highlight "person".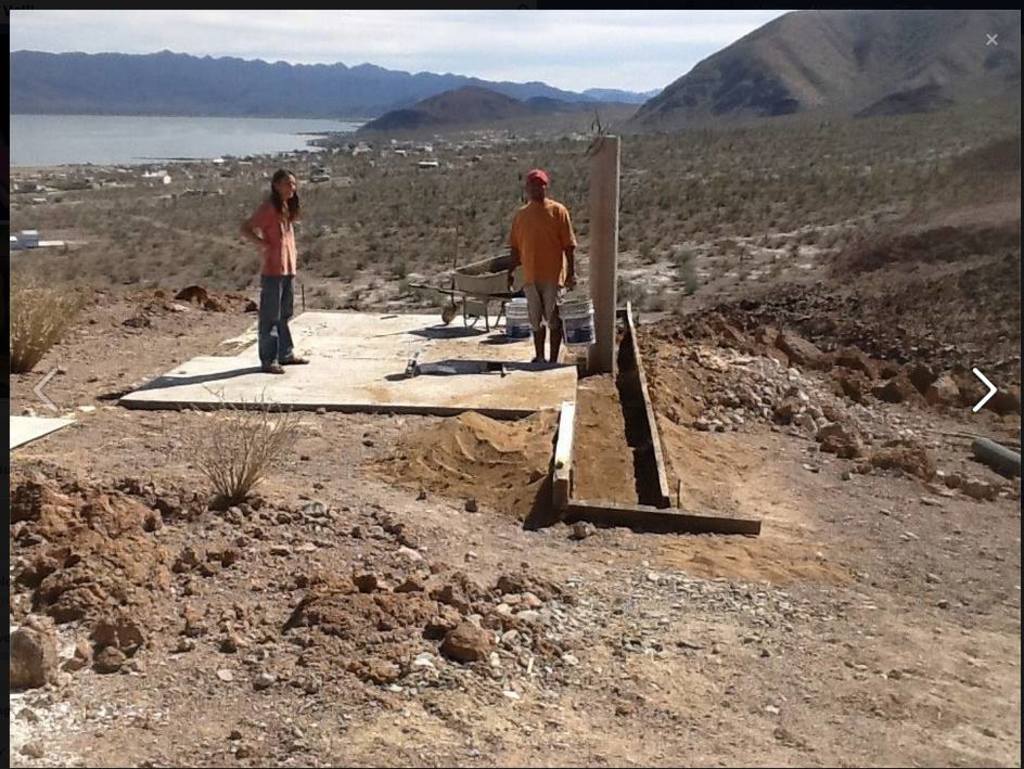
Highlighted region: x1=233 y1=171 x2=319 y2=372.
